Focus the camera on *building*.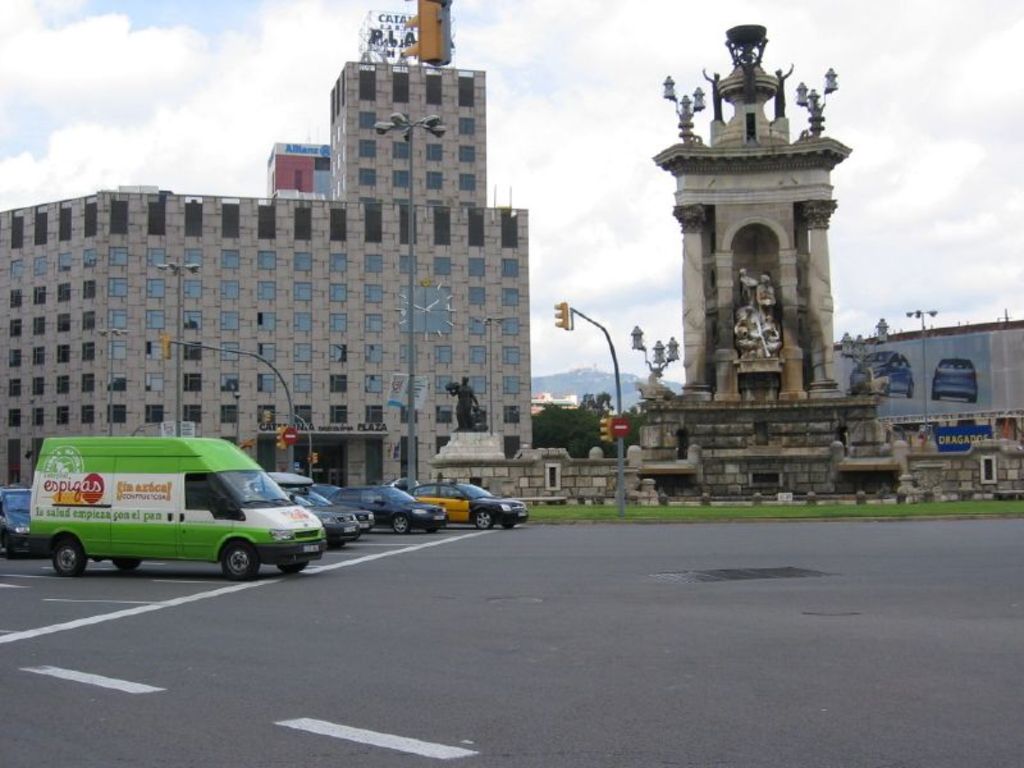
Focus region: (0,63,531,495).
